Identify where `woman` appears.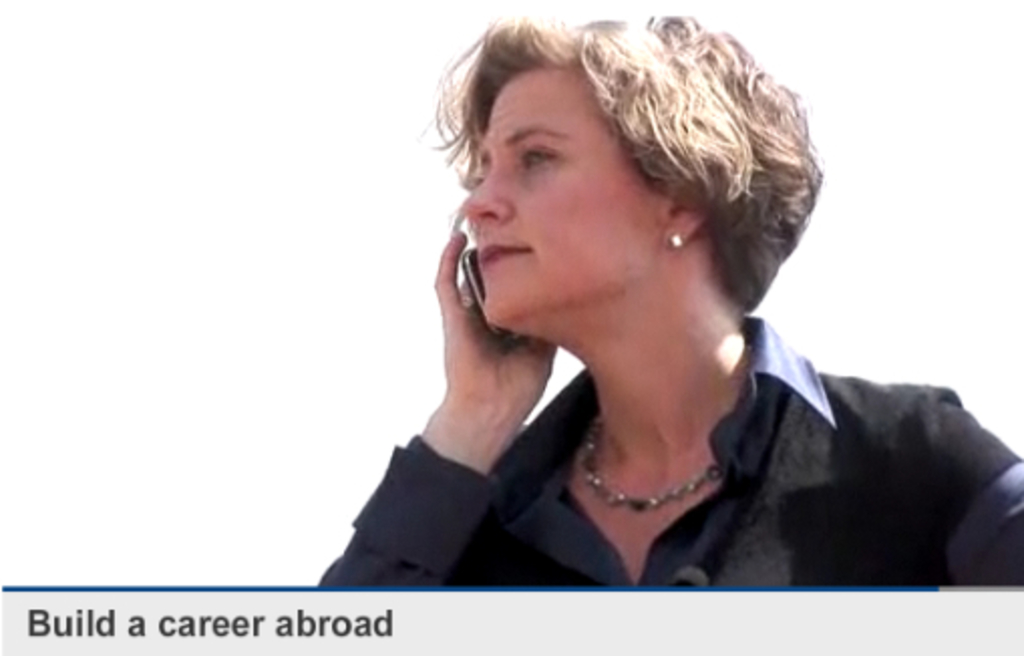
Appears at {"x1": 290, "y1": 20, "x2": 948, "y2": 598}.
